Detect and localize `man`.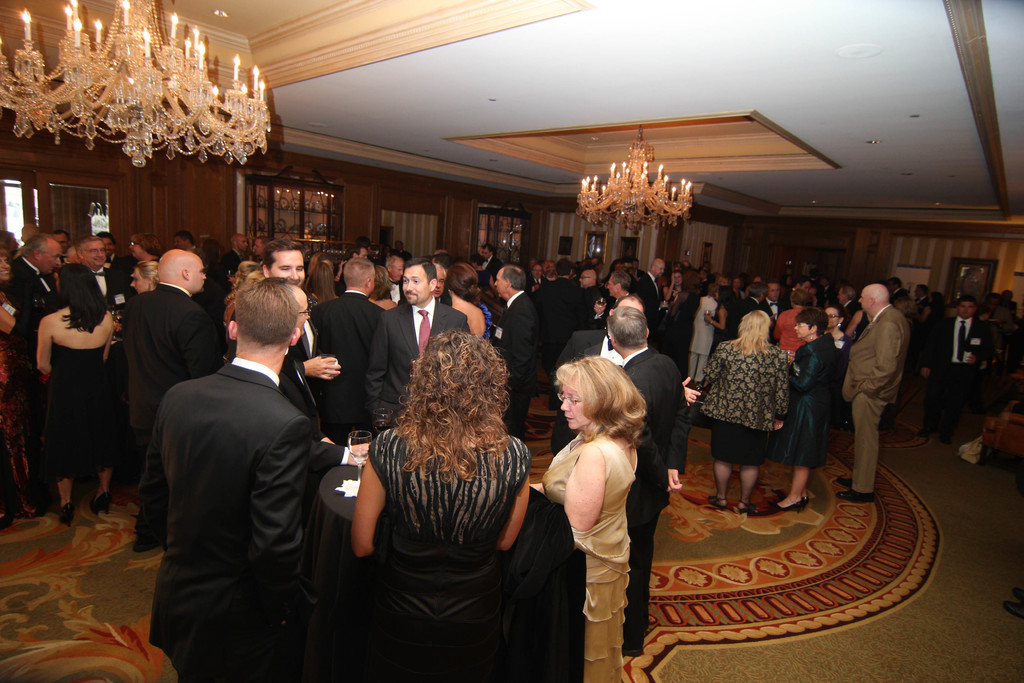
Localized at box=[123, 245, 220, 561].
